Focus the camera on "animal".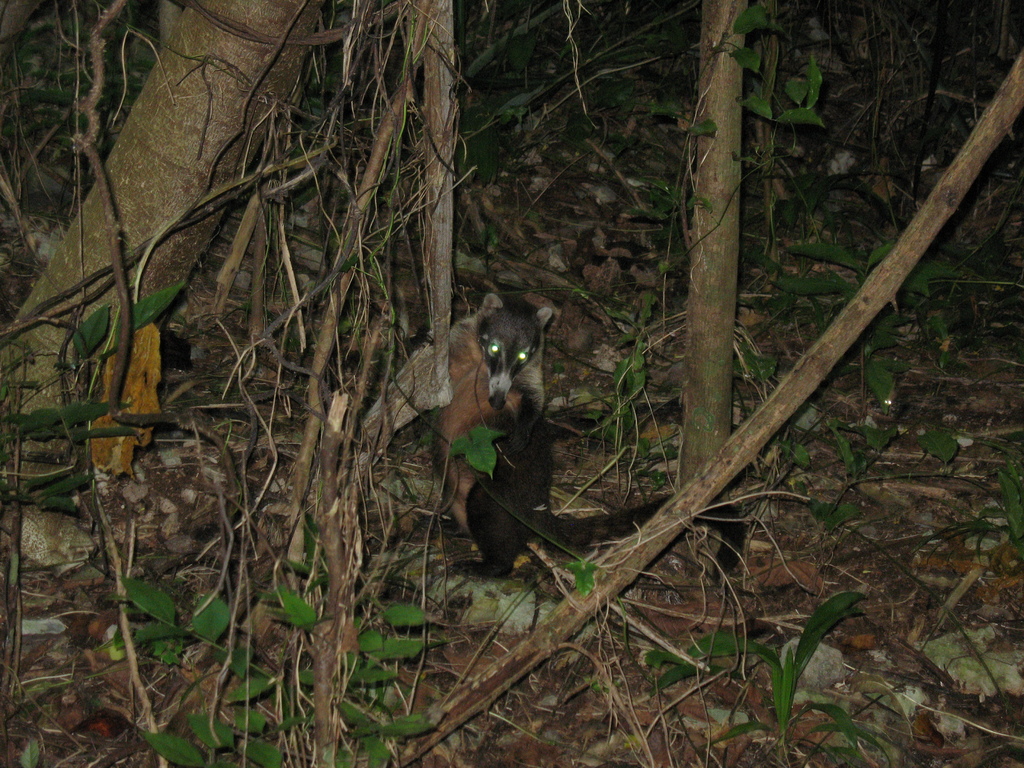
Focus region: bbox=[351, 289, 750, 580].
